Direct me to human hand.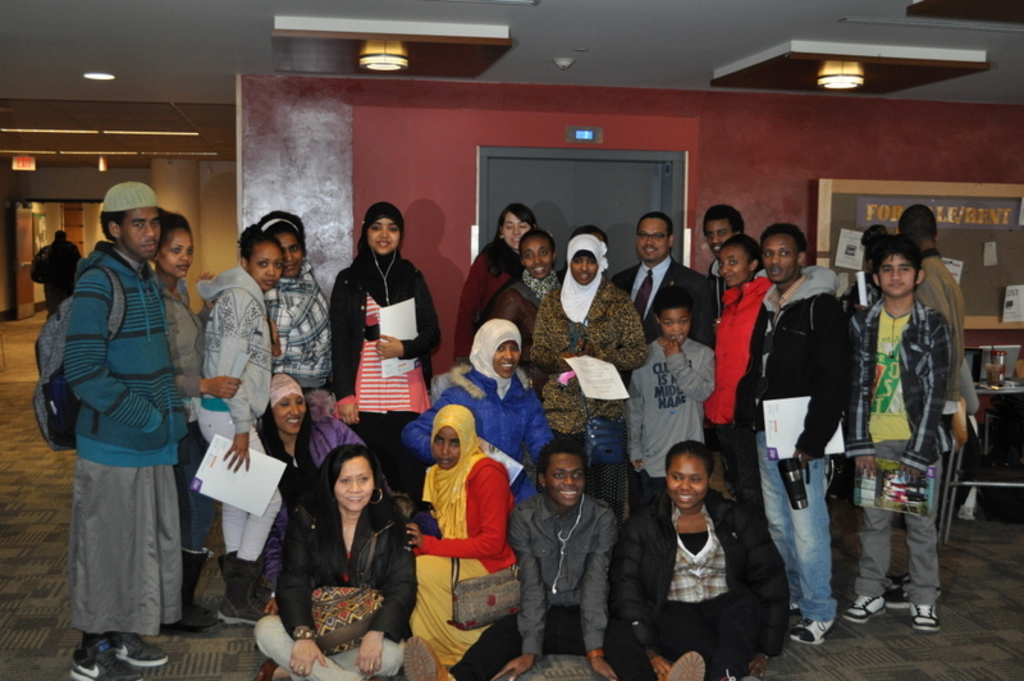
Direction: [x1=196, y1=266, x2=214, y2=311].
